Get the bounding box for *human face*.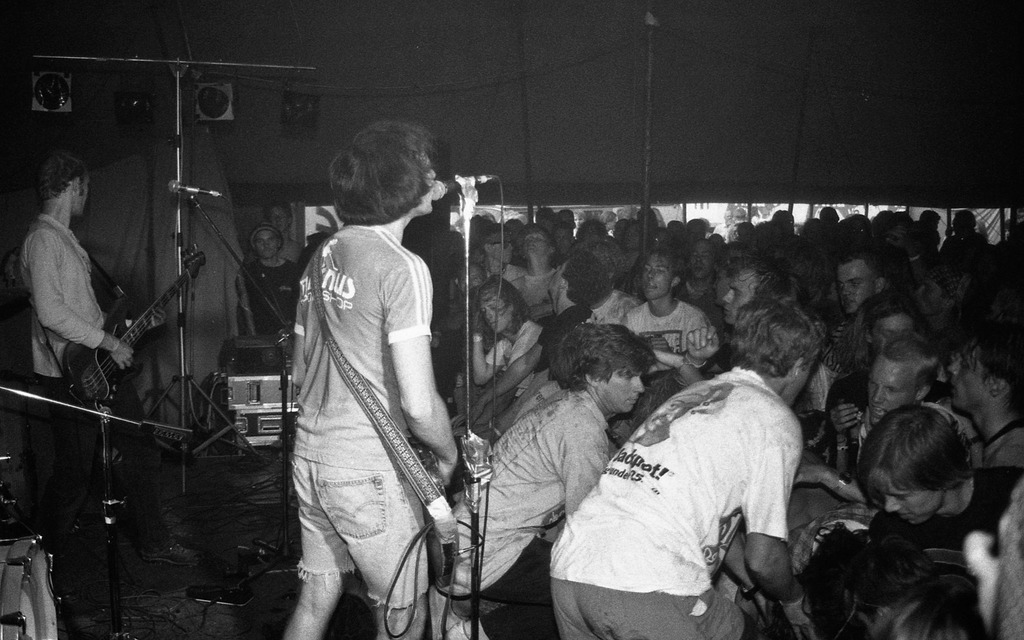
box(602, 372, 644, 412).
